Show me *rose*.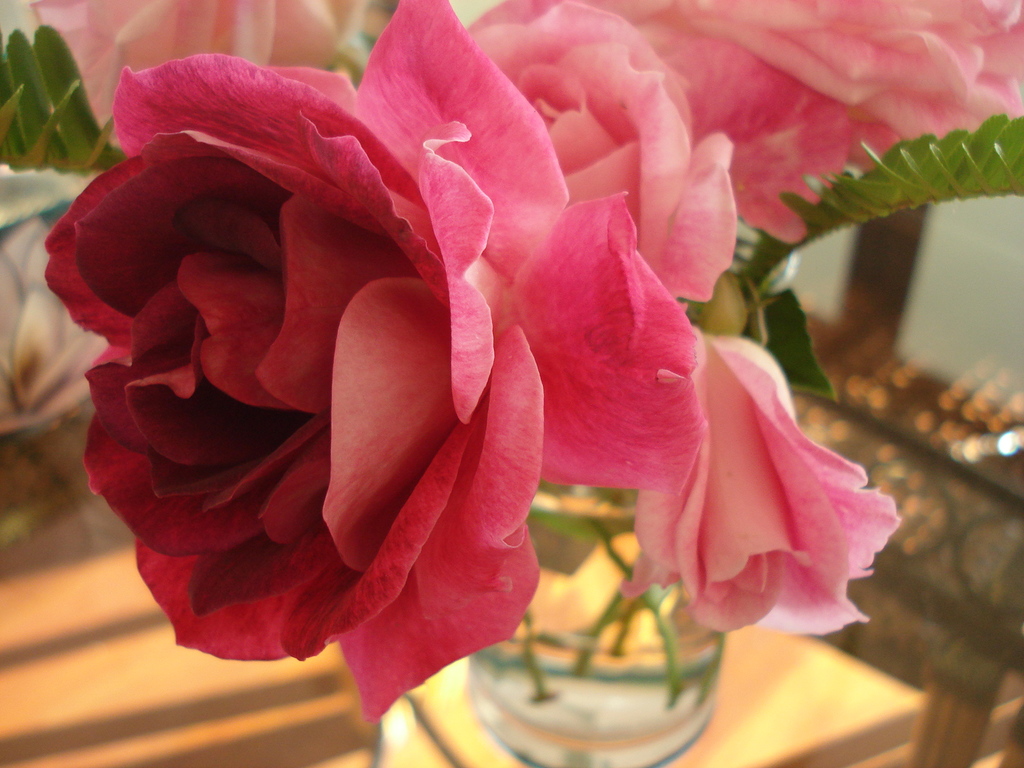
*rose* is here: x1=619 y1=332 x2=900 y2=639.
